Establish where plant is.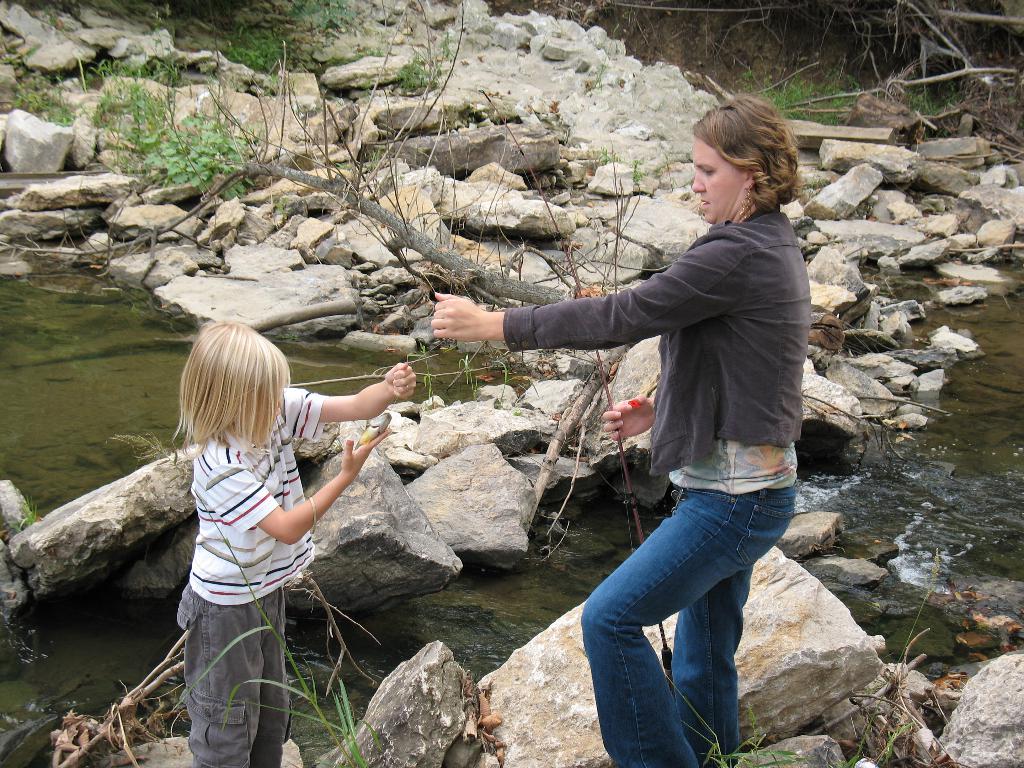
Established at locate(477, 93, 536, 120).
